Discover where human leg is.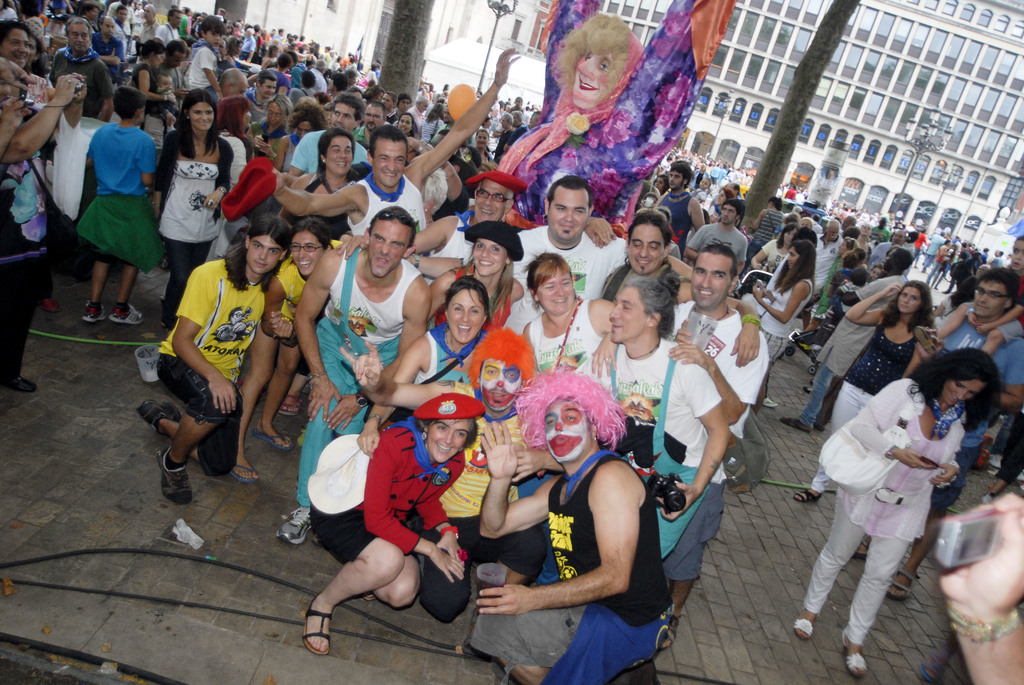
Discovered at crop(800, 485, 860, 639).
